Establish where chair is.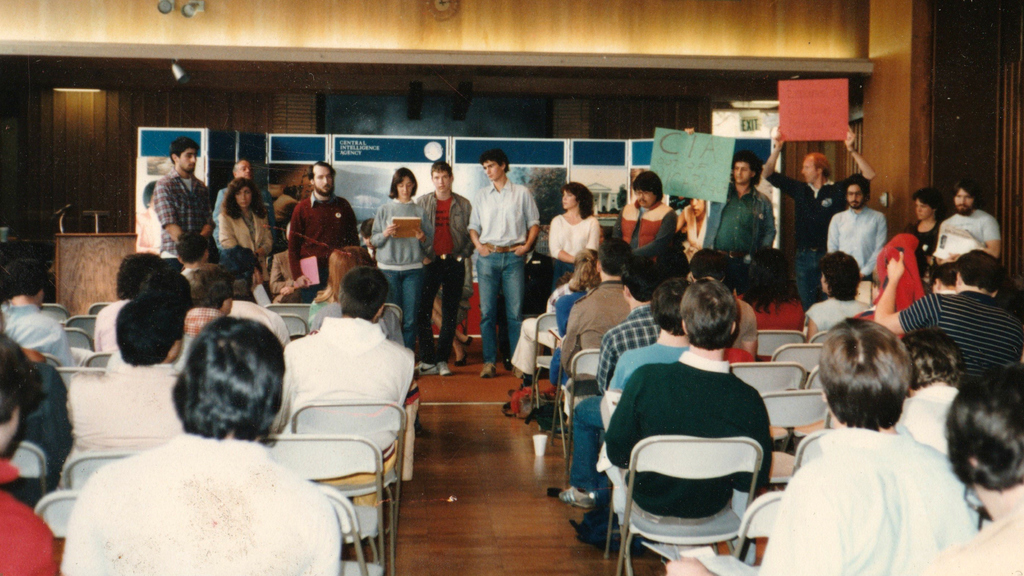
Established at Rect(380, 303, 404, 339).
